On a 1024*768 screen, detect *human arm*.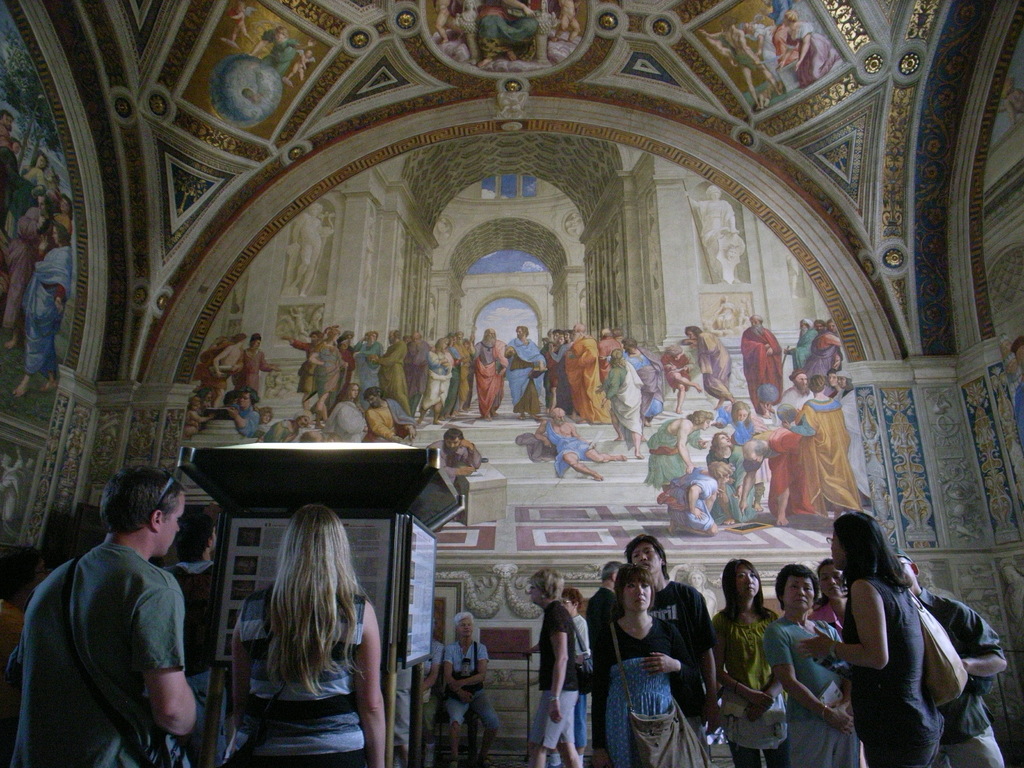
461 436 483 471.
